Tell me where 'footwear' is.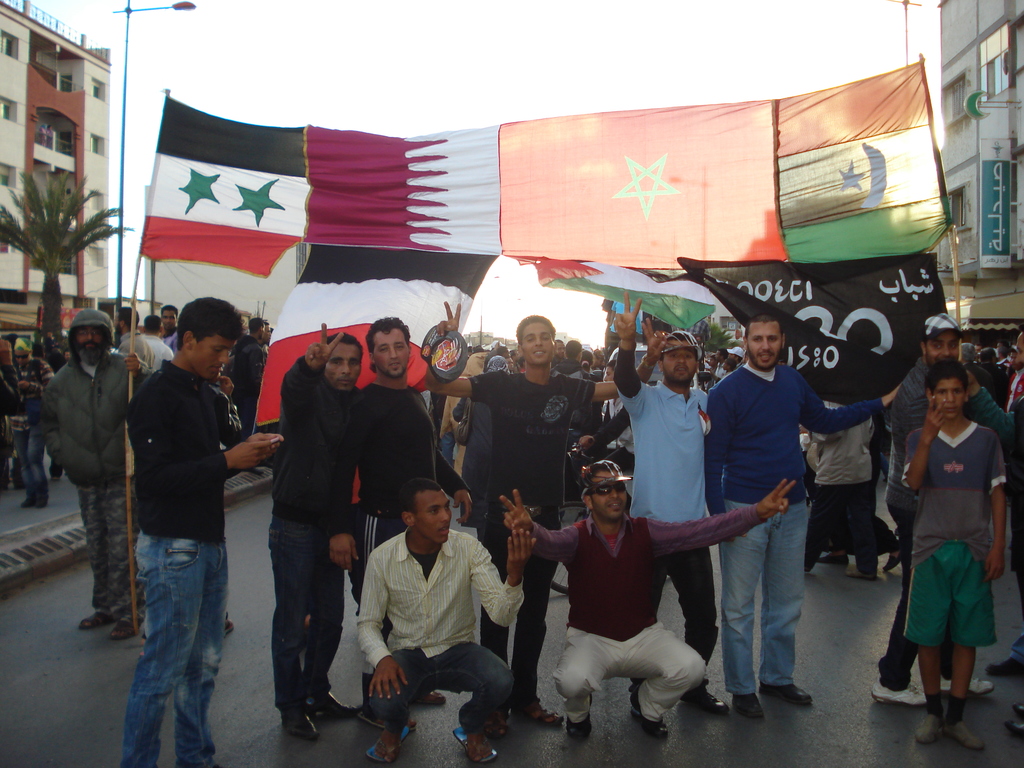
'footwear' is at 943,722,986,747.
